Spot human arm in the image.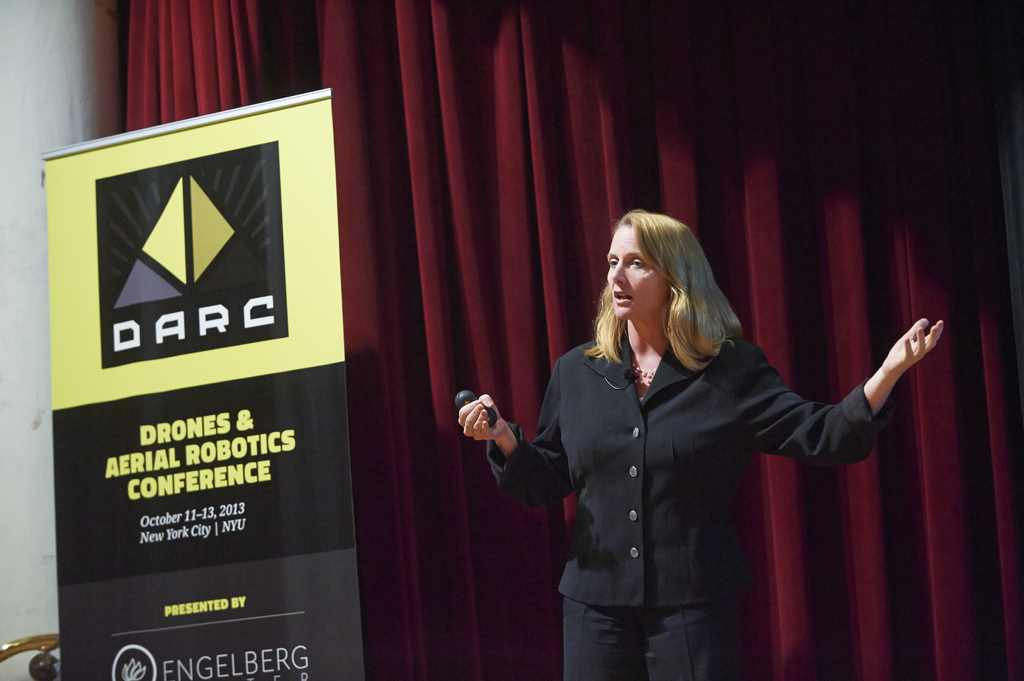
human arm found at 791,326,953,477.
